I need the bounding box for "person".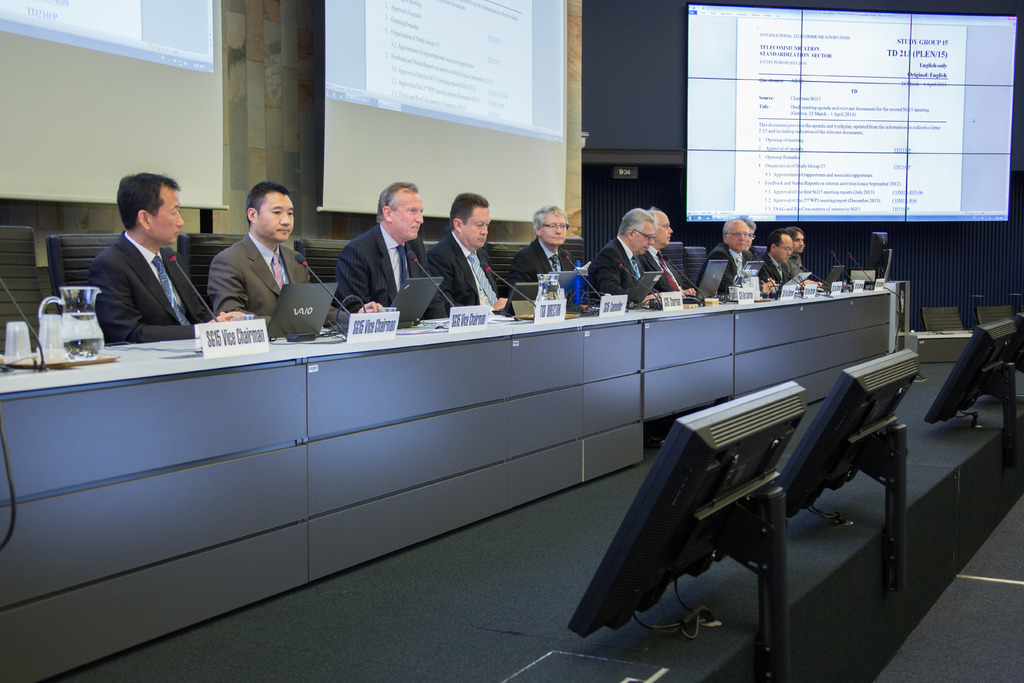
Here it is: [426,192,508,315].
